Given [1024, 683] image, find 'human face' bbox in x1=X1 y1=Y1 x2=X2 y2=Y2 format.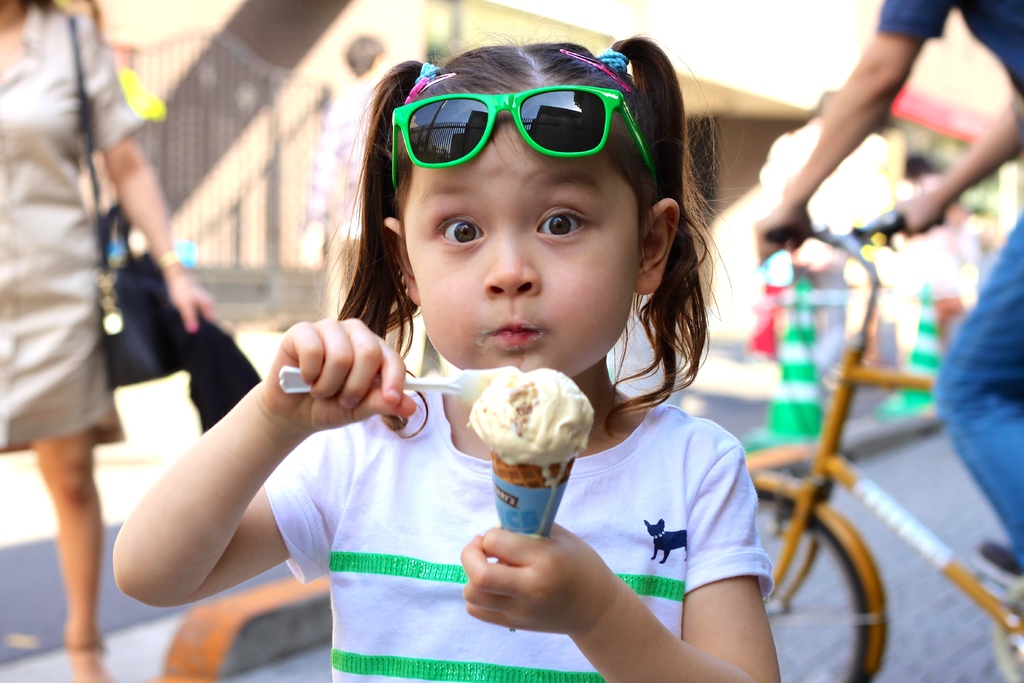
x1=404 y1=117 x2=644 y2=370.
